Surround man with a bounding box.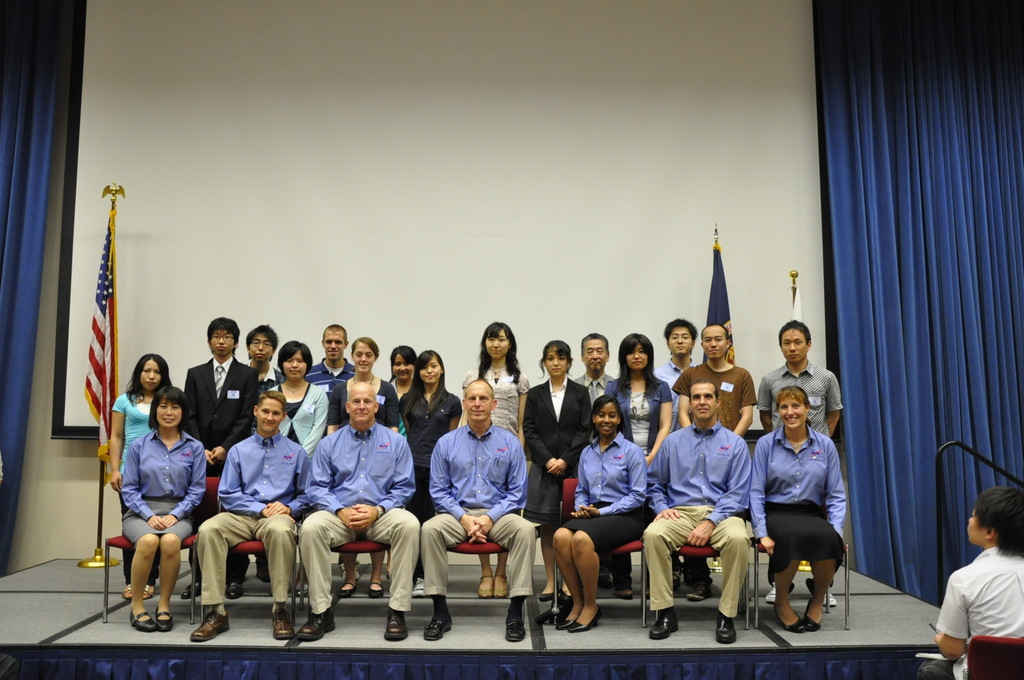
rect(569, 328, 623, 396).
